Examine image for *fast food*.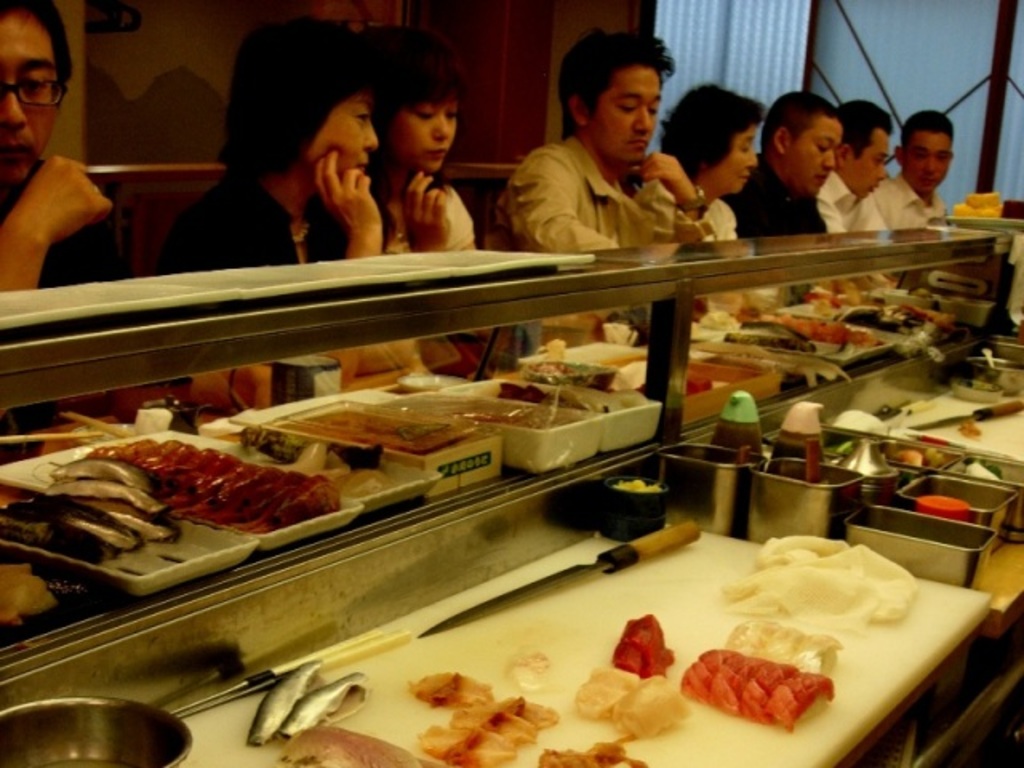
Examination result: {"left": 406, "top": 662, "right": 493, "bottom": 712}.
